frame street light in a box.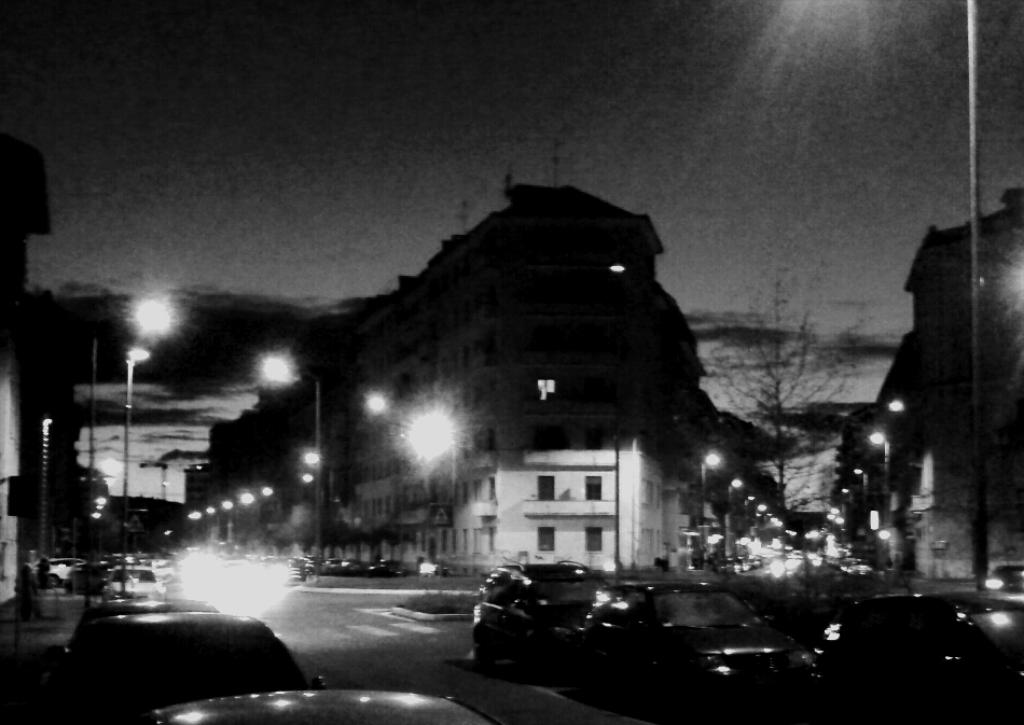
locate(850, 469, 868, 492).
